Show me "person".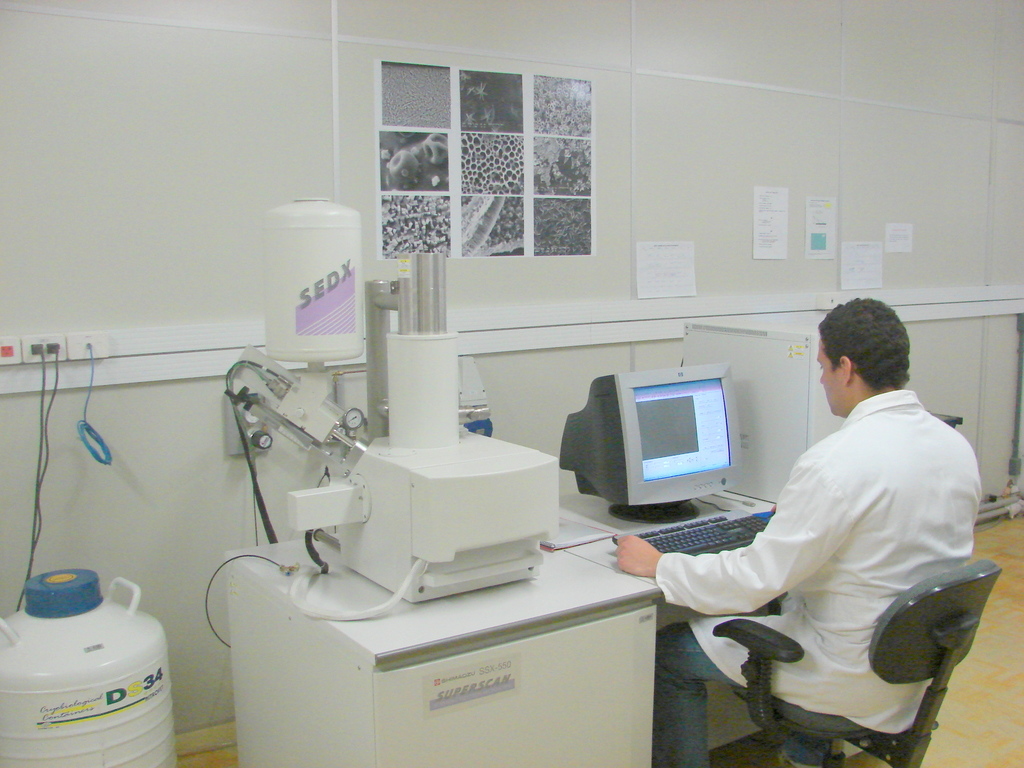
"person" is here: x1=708 y1=295 x2=980 y2=767.
